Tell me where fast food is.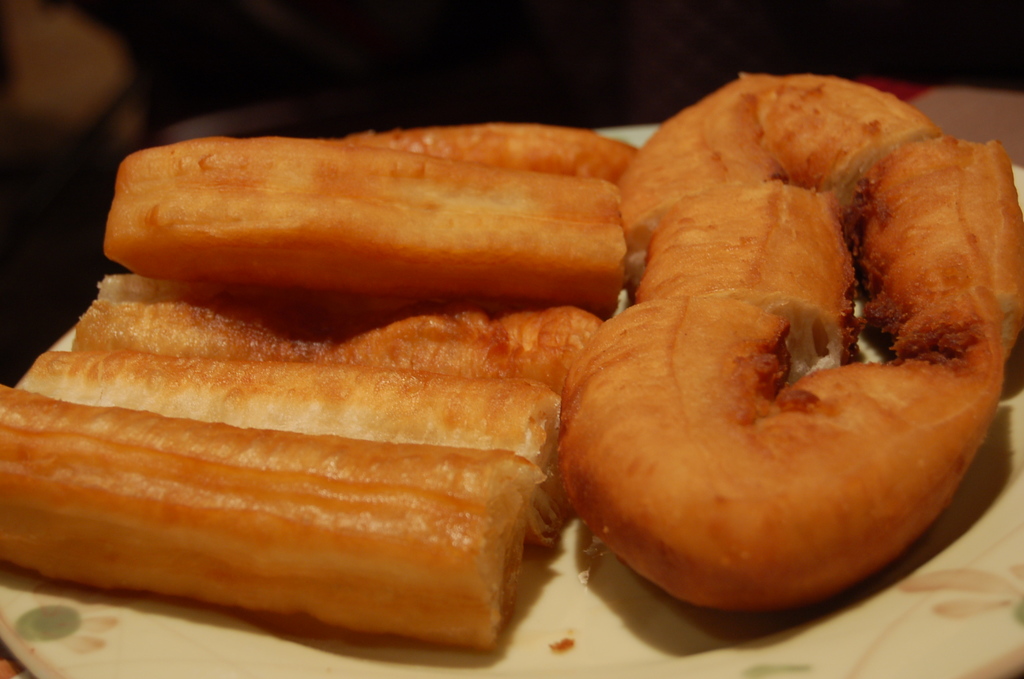
fast food is at select_region(620, 73, 794, 241).
